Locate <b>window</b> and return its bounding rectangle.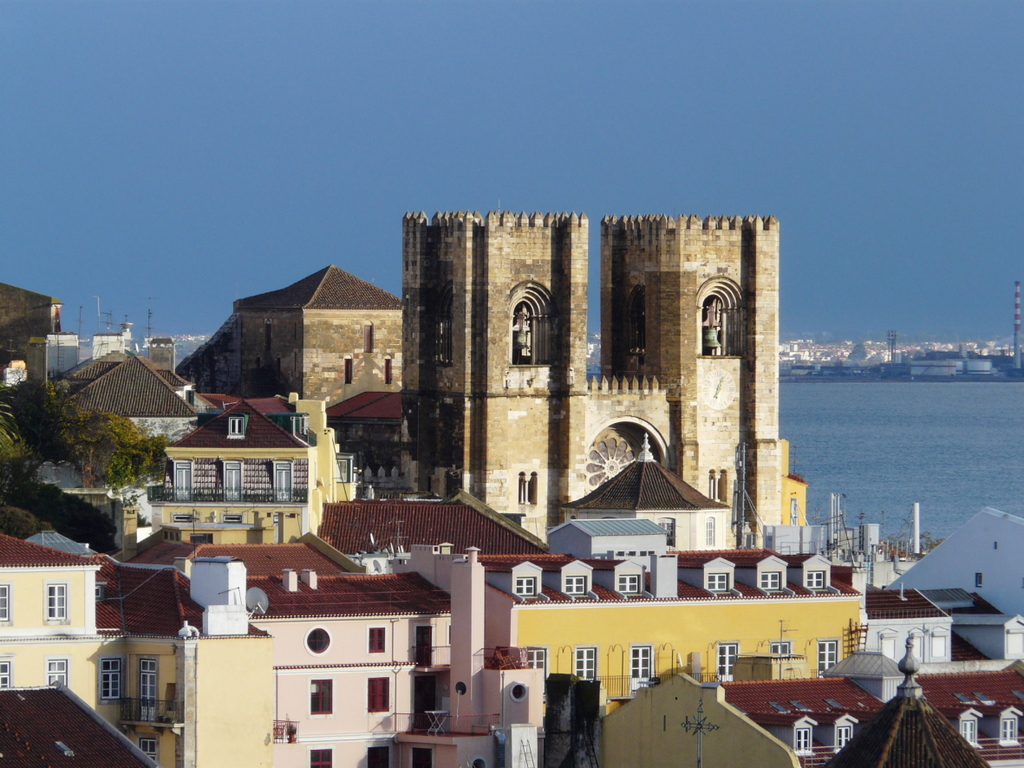
box(884, 635, 895, 657).
